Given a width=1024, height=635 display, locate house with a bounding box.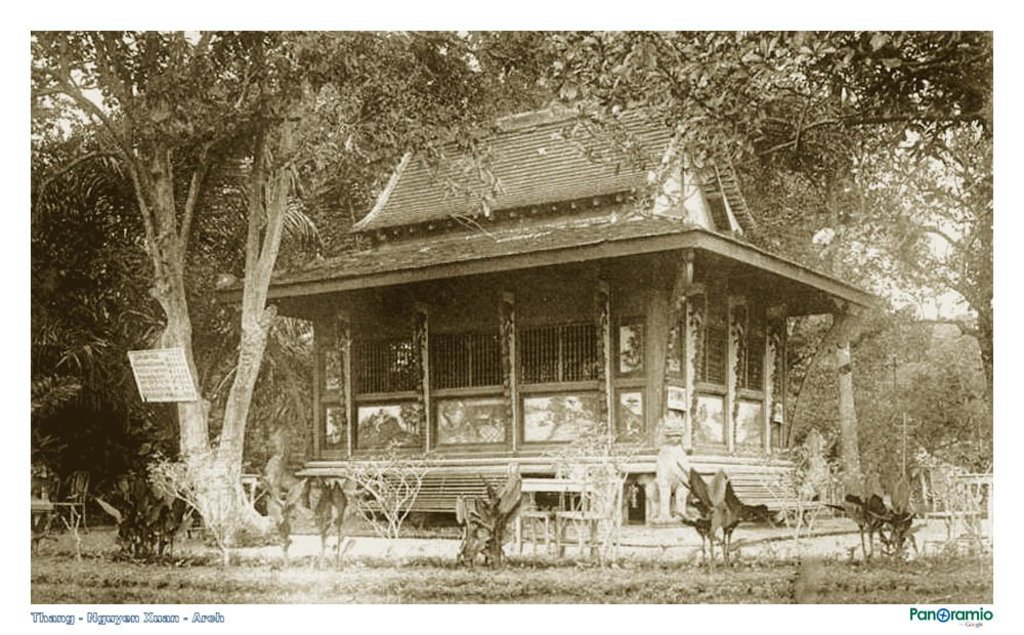
Located: <box>210,98,880,532</box>.
